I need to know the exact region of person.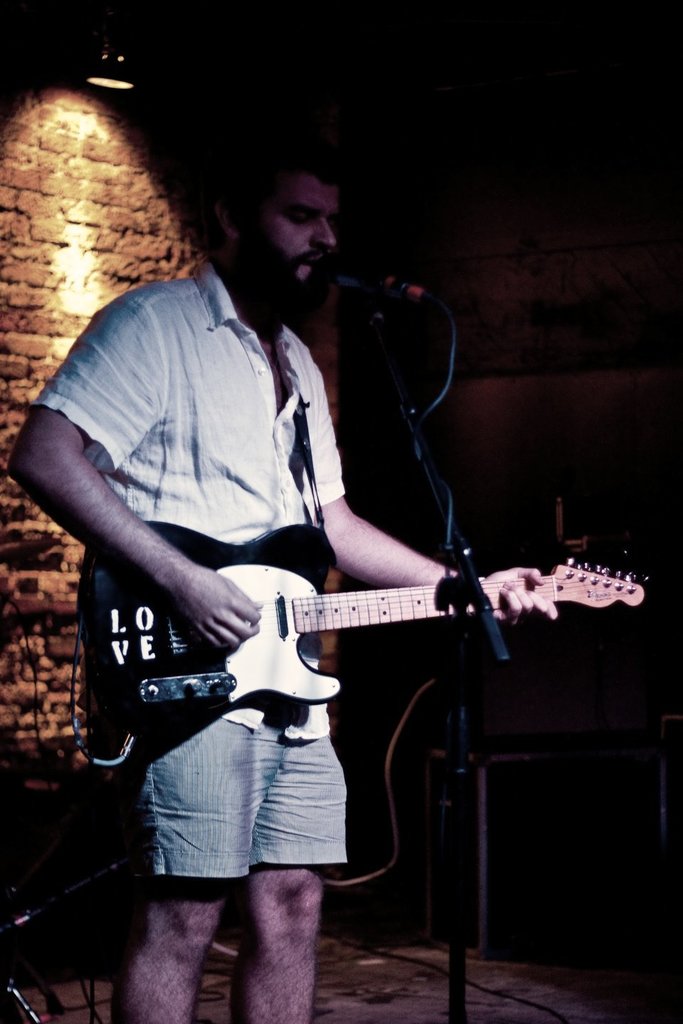
Region: {"x1": 55, "y1": 100, "x2": 509, "y2": 1023}.
